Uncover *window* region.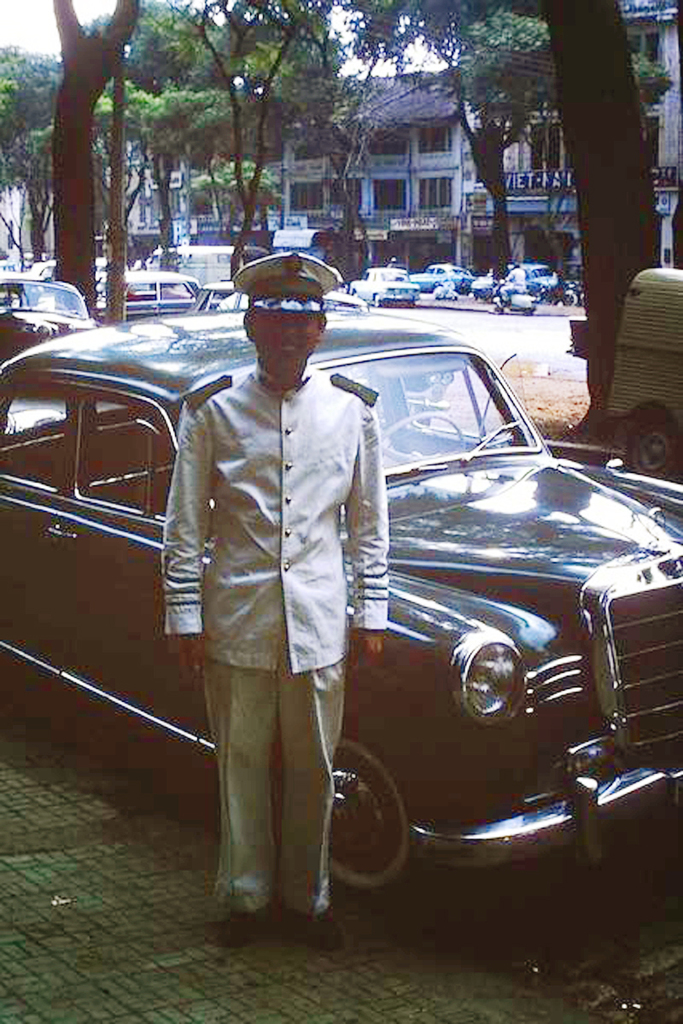
Uncovered: box(417, 128, 450, 150).
